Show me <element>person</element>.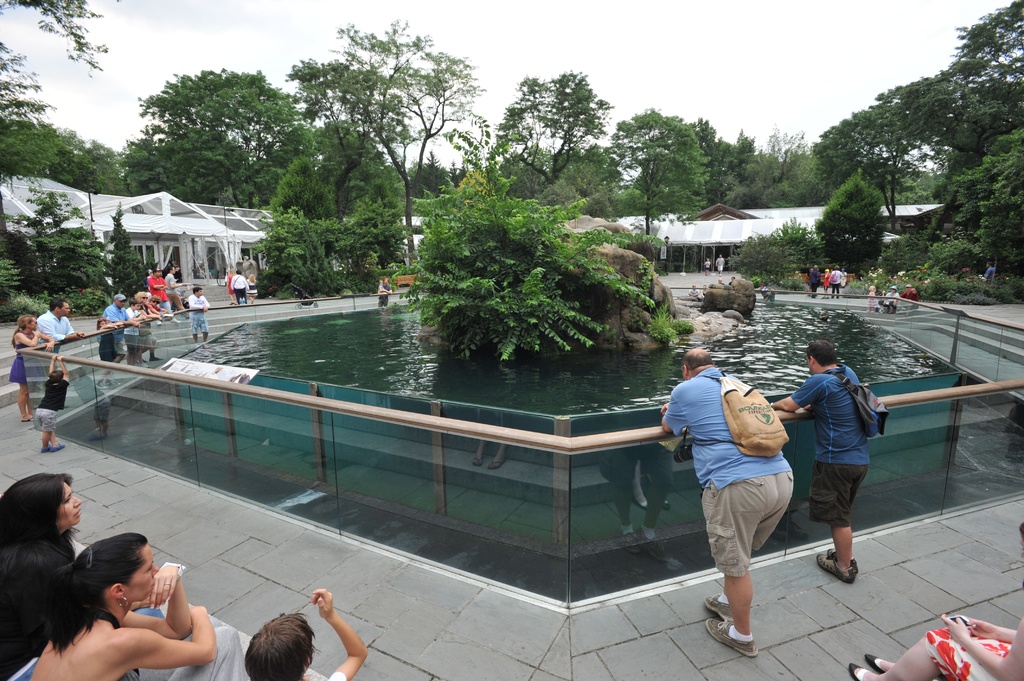
<element>person</element> is here: select_region(715, 252, 725, 278).
